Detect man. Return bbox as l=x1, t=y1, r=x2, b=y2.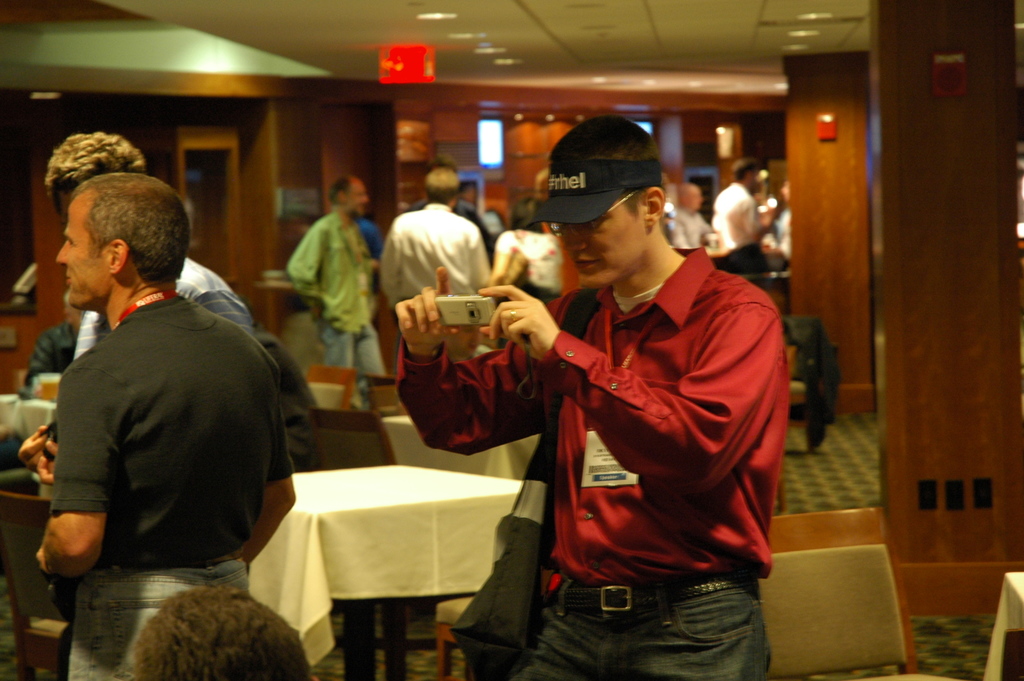
l=22, t=283, r=84, b=396.
